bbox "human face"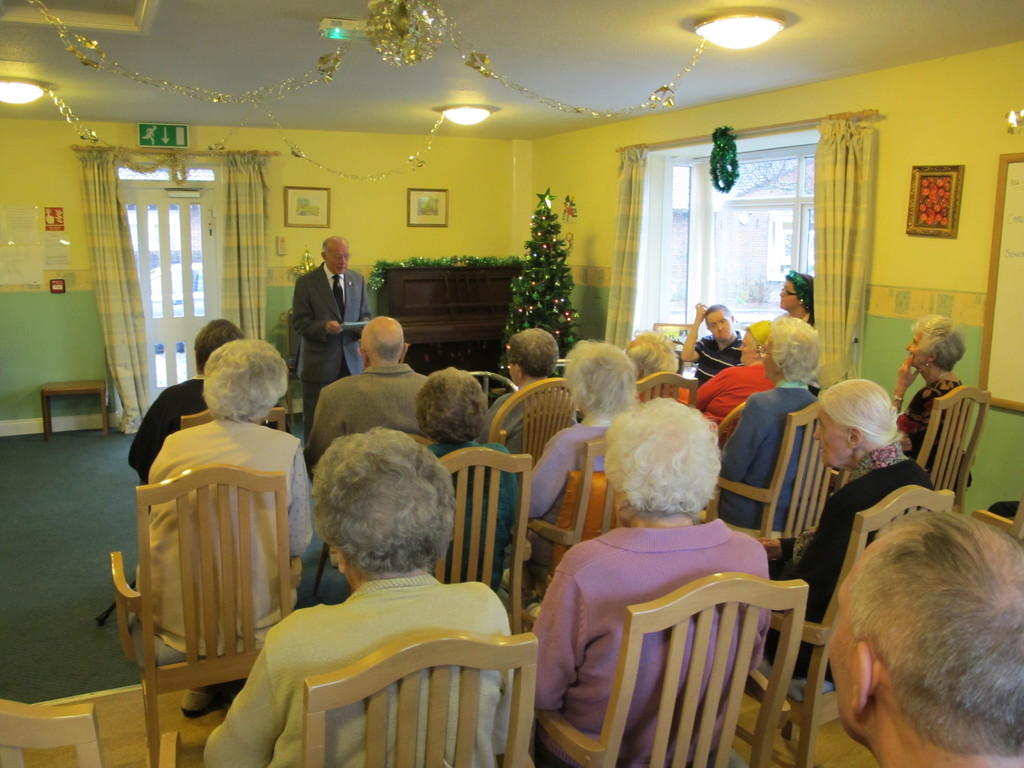
x1=778 y1=278 x2=799 y2=306
